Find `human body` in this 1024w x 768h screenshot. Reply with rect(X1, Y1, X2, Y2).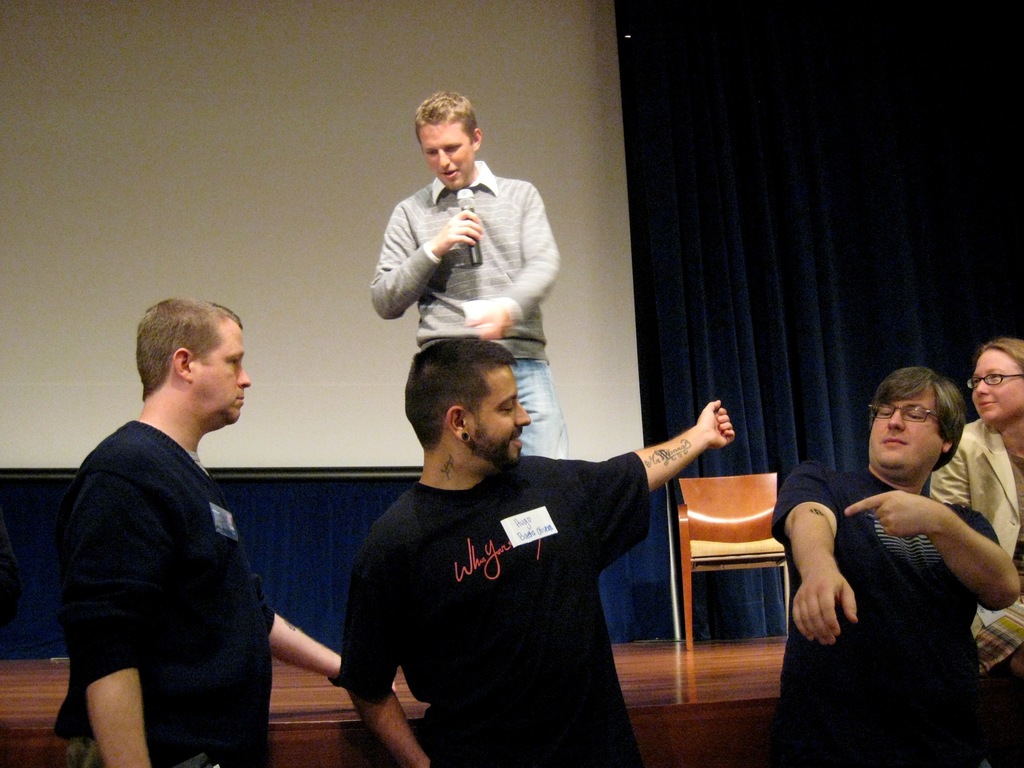
rect(357, 396, 730, 767).
